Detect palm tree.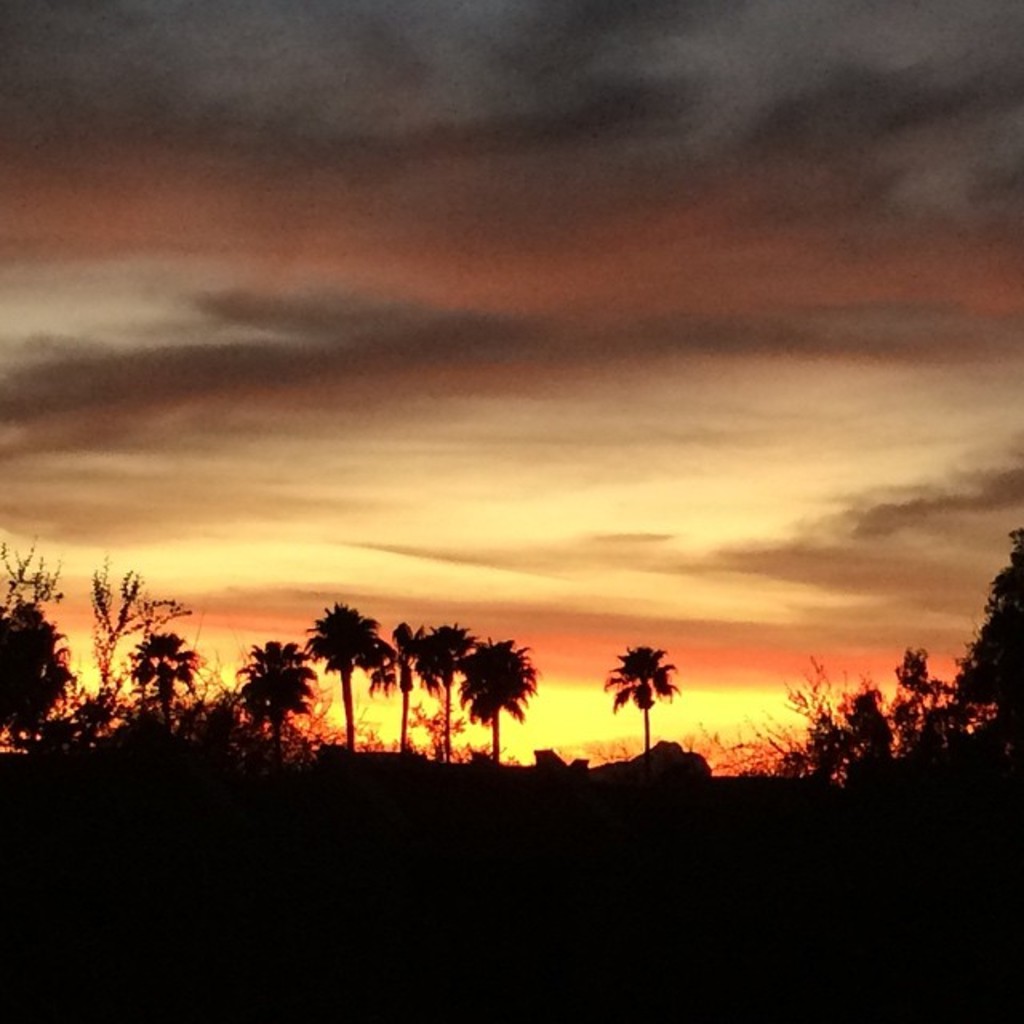
Detected at left=418, top=619, right=469, bottom=787.
